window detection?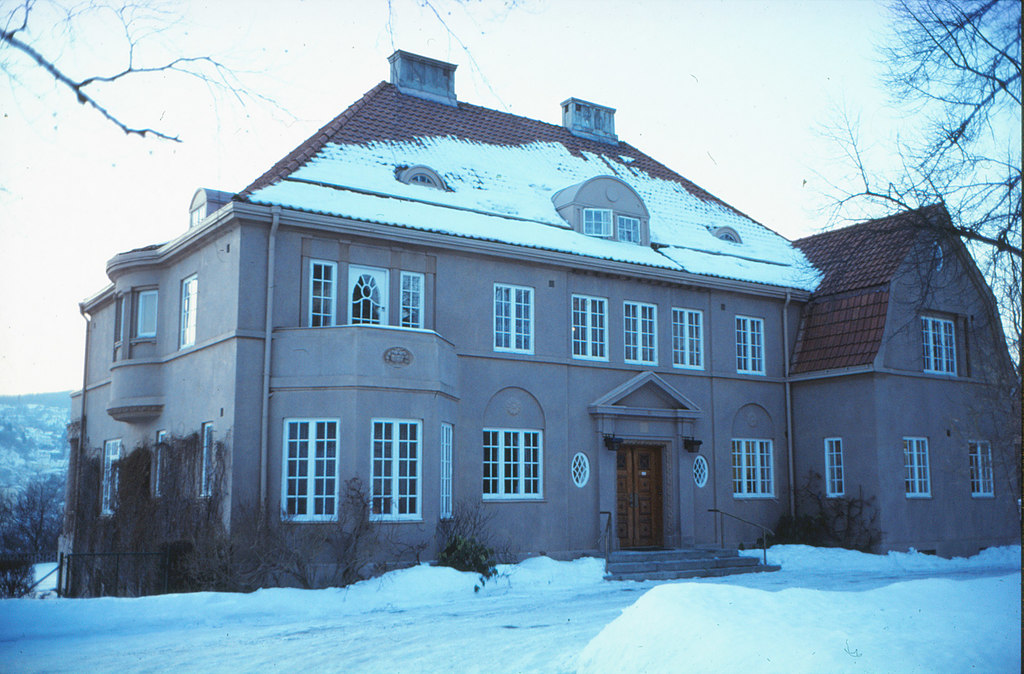
bbox(178, 274, 198, 346)
